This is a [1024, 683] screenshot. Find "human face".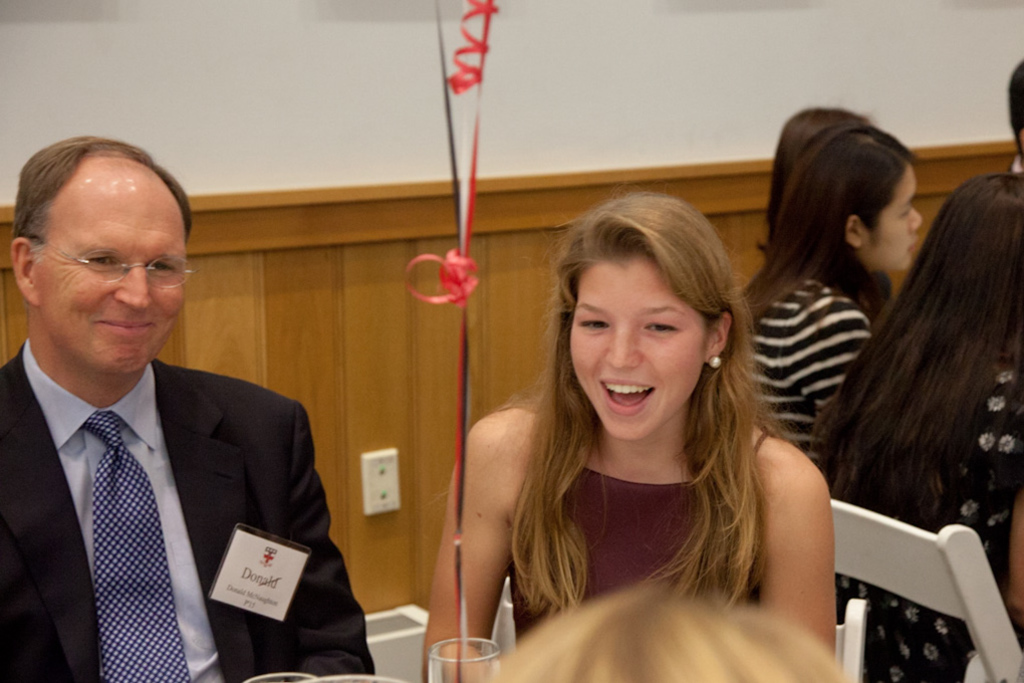
Bounding box: {"x1": 33, "y1": 185, "x2": 189, "y2": 375}.
